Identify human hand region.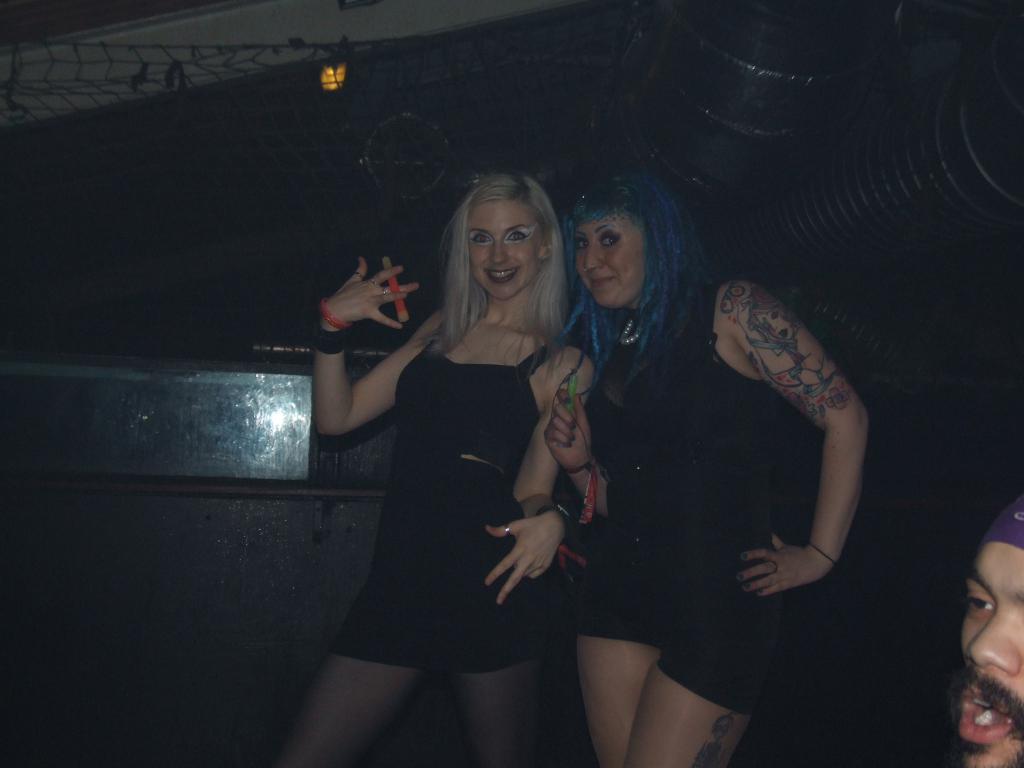
Region: [735,529,830,602].
